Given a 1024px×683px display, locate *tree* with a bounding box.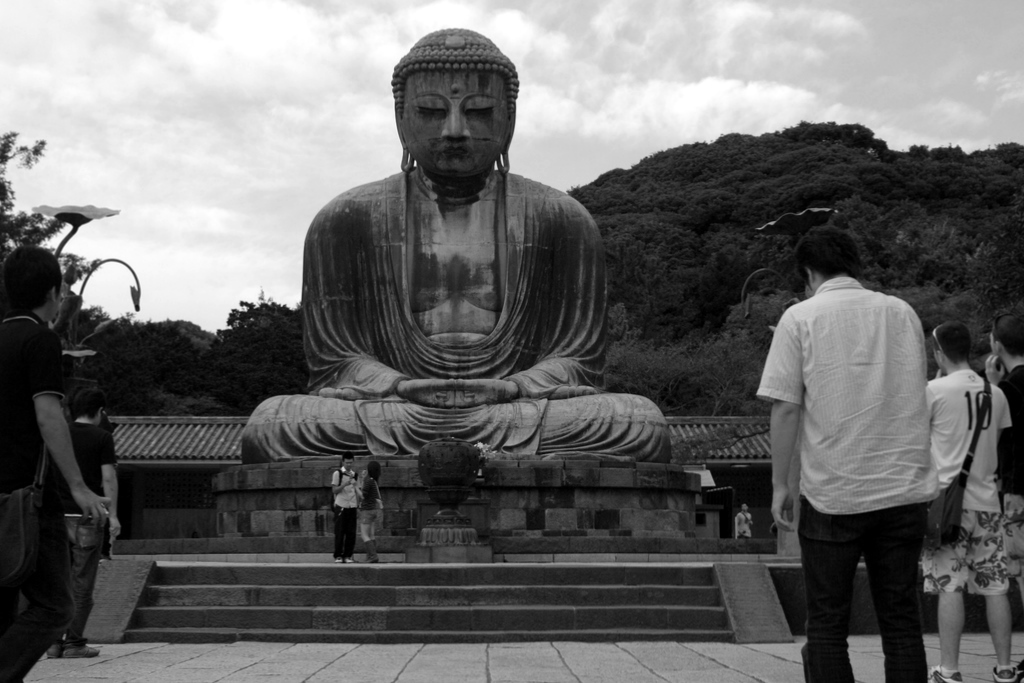
Located: (left=203, top=291, right=302, bottom=404).
